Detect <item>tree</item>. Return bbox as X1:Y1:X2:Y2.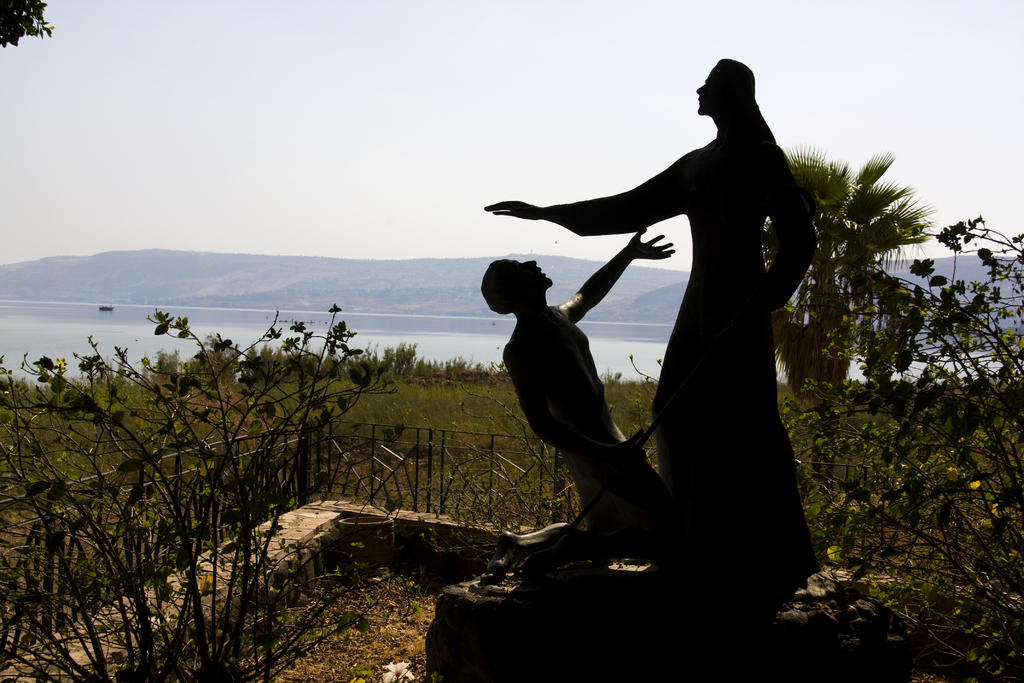
0:293:390:679.
